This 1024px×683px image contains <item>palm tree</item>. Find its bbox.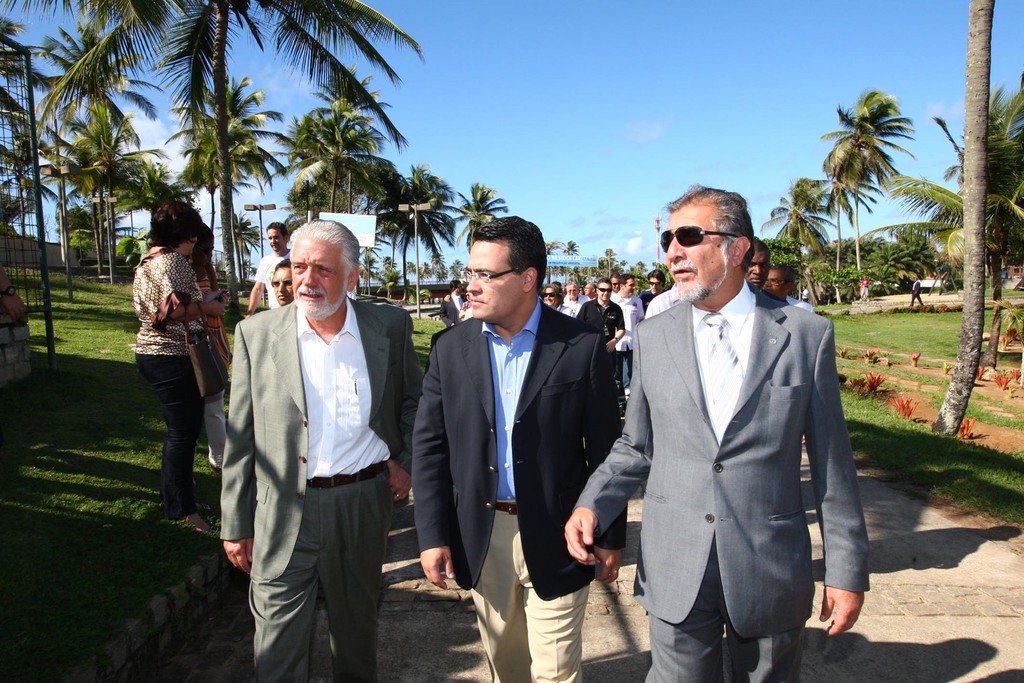
{"x1": 756, "y1": 174, "x2": 830, "y2": 308}.
